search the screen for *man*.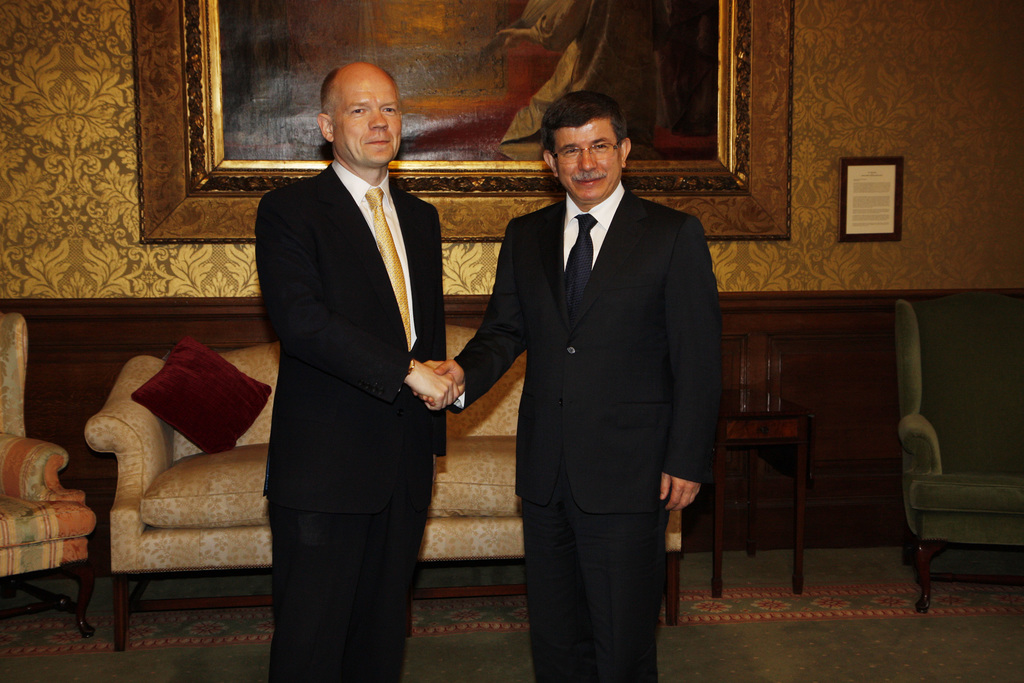
Found at bbox=[244, 44, 476, 666].
